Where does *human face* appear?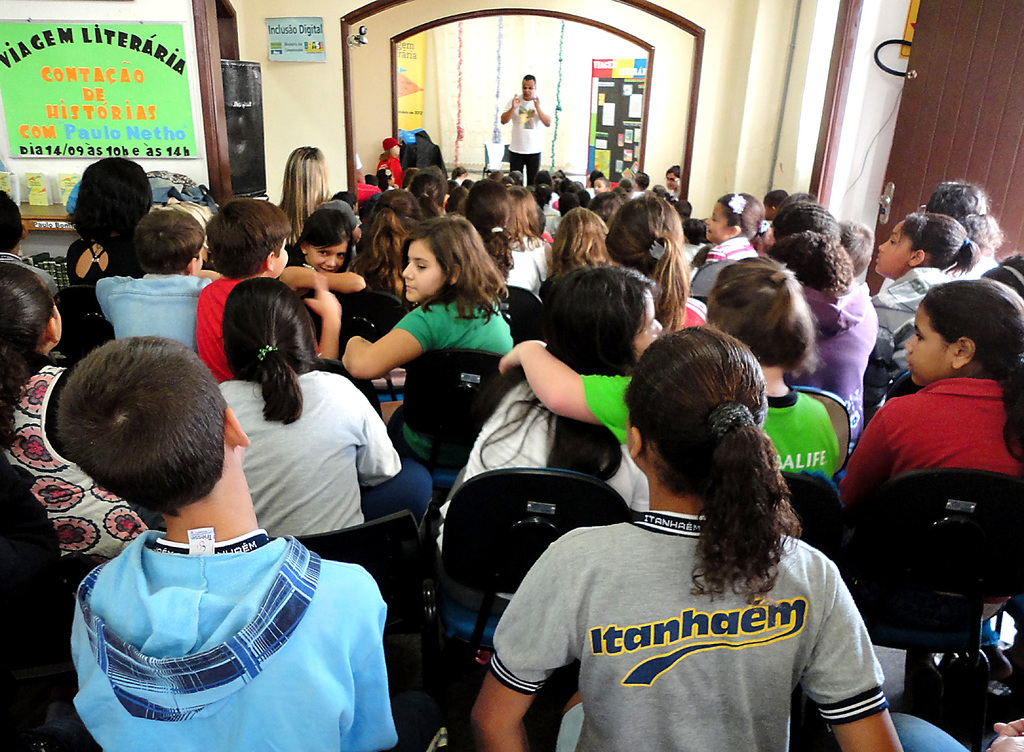
Appears at 519/76/536/101.
